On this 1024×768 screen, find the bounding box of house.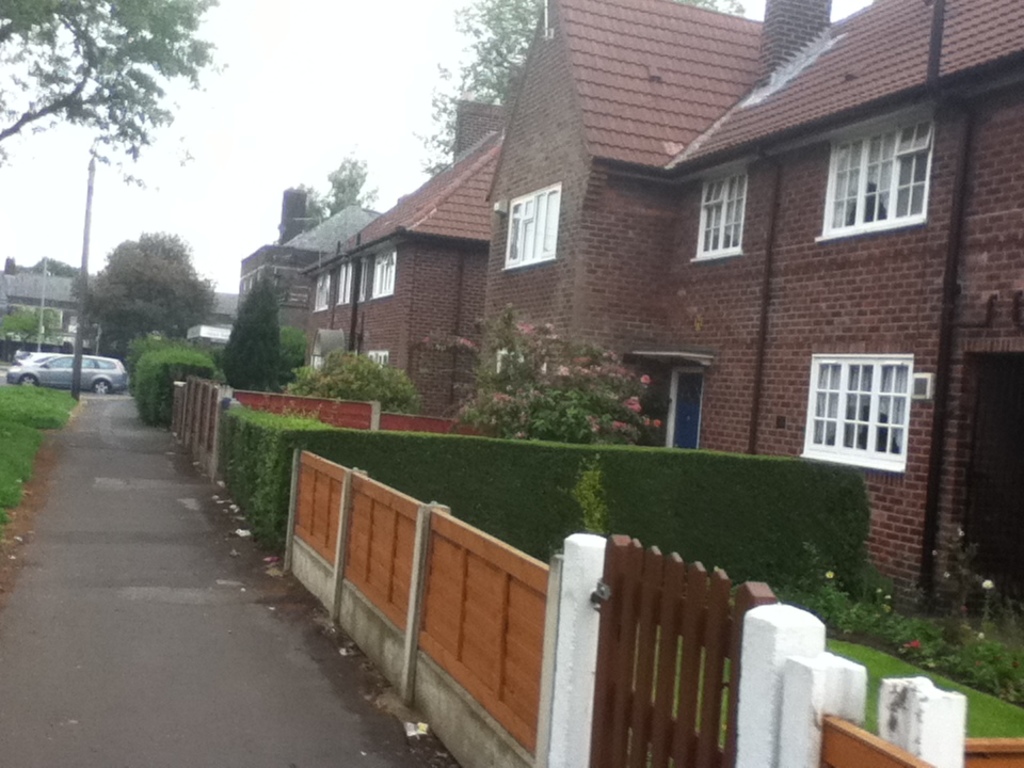
Bounding box: bbox(659, 0, 1023, 598).
